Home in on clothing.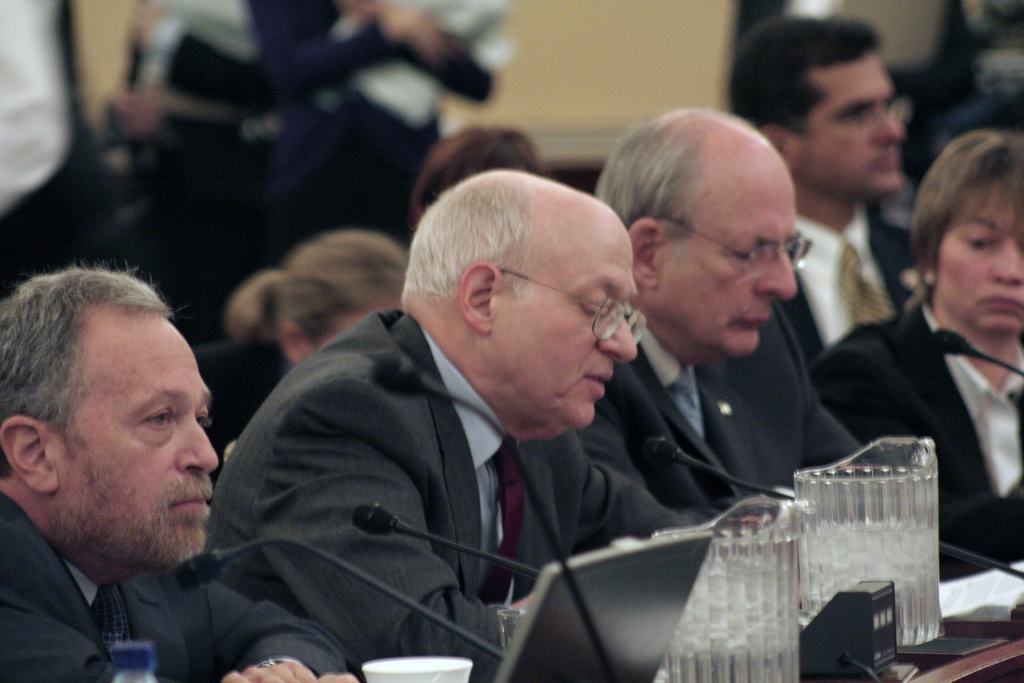
Homed in at rect(180, 274, 694, 667).
